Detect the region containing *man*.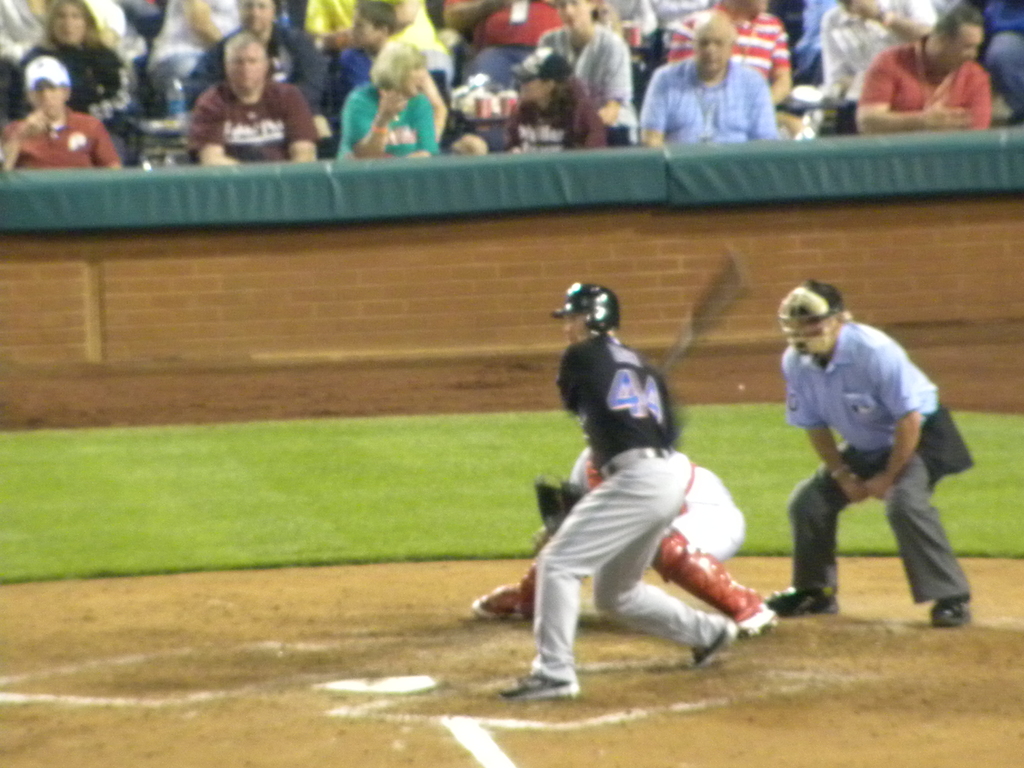
468 447 781 641.
